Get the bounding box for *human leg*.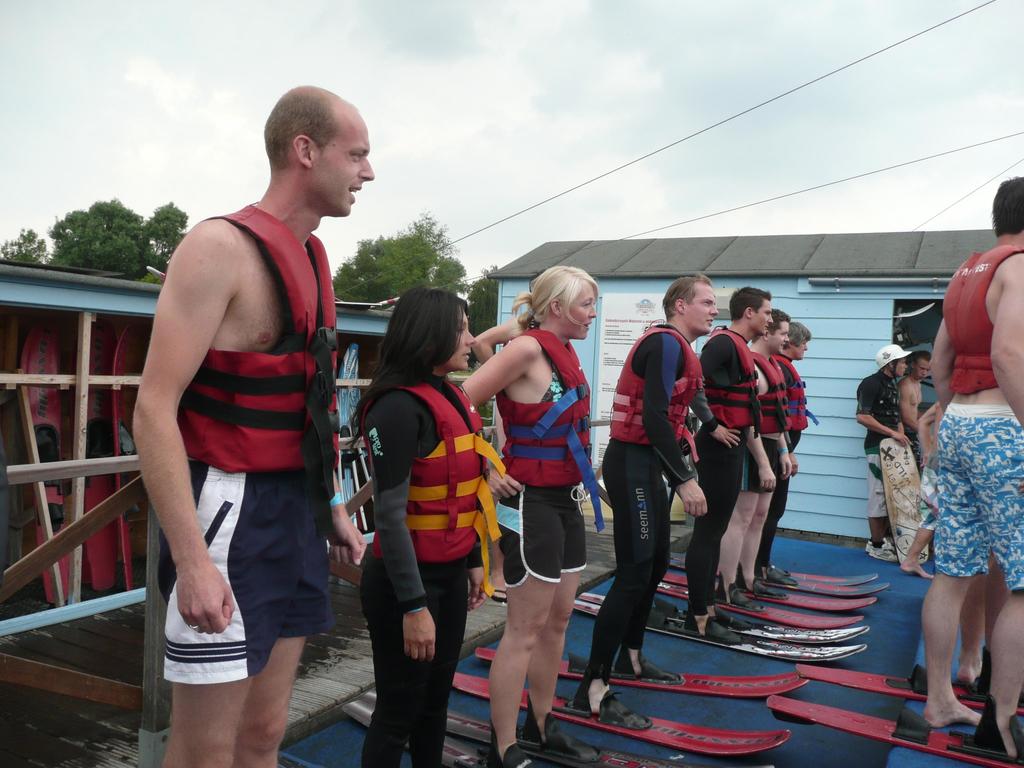
left=568, top=444, right=652, bottom=725.
